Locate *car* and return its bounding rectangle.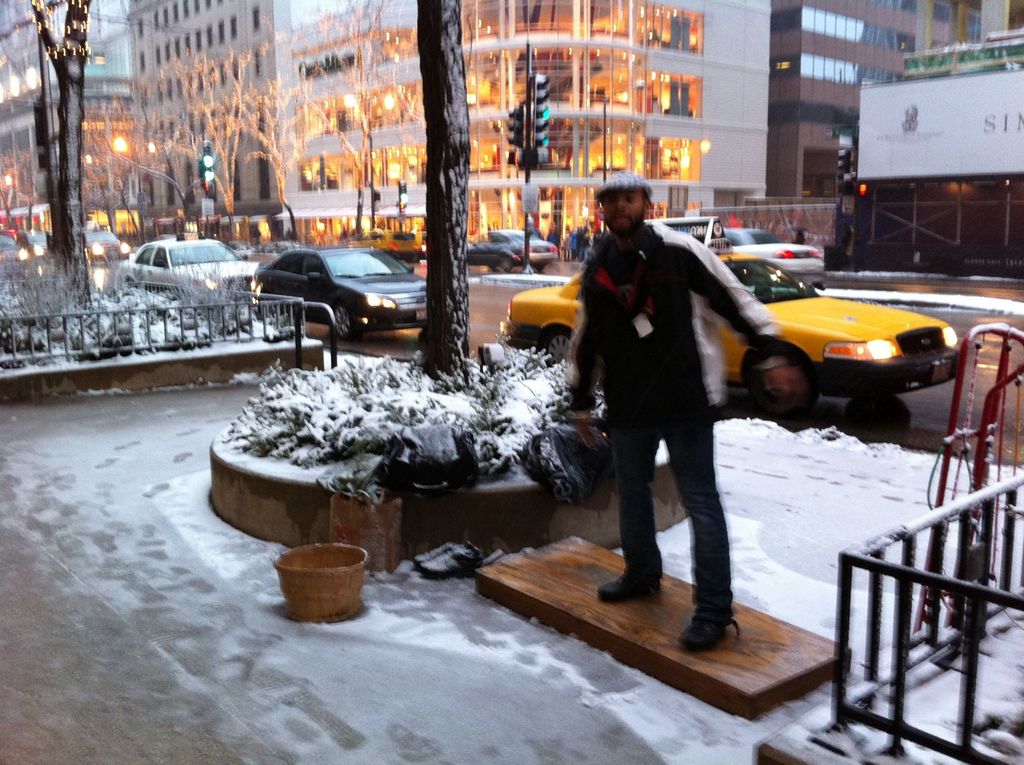
Rect(83, 219, 129, 264).
